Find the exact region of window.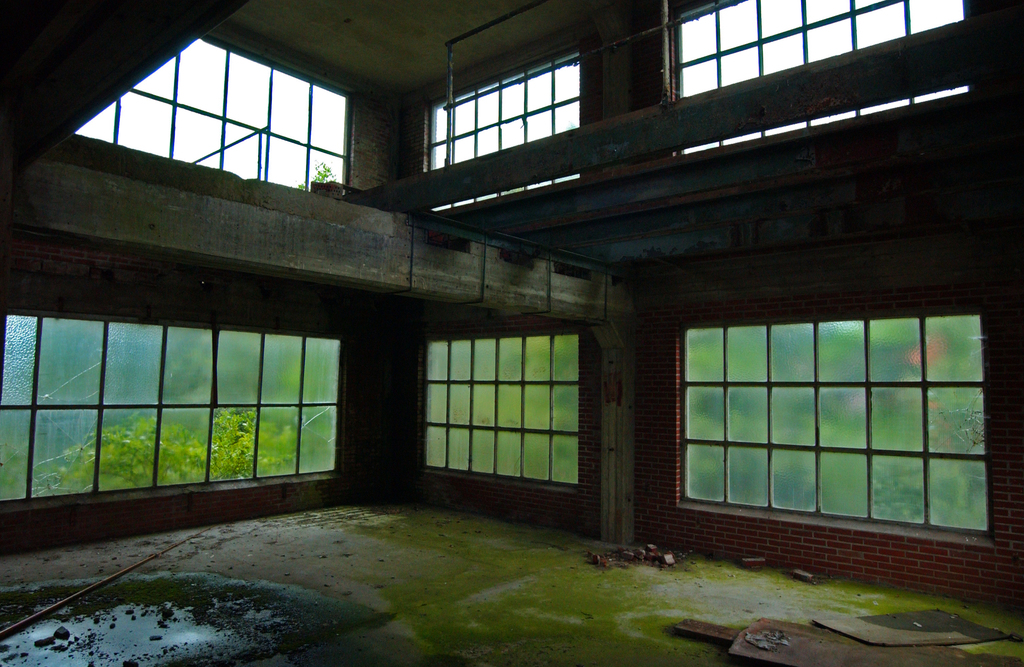
Exact region: (682,317,985,530).
